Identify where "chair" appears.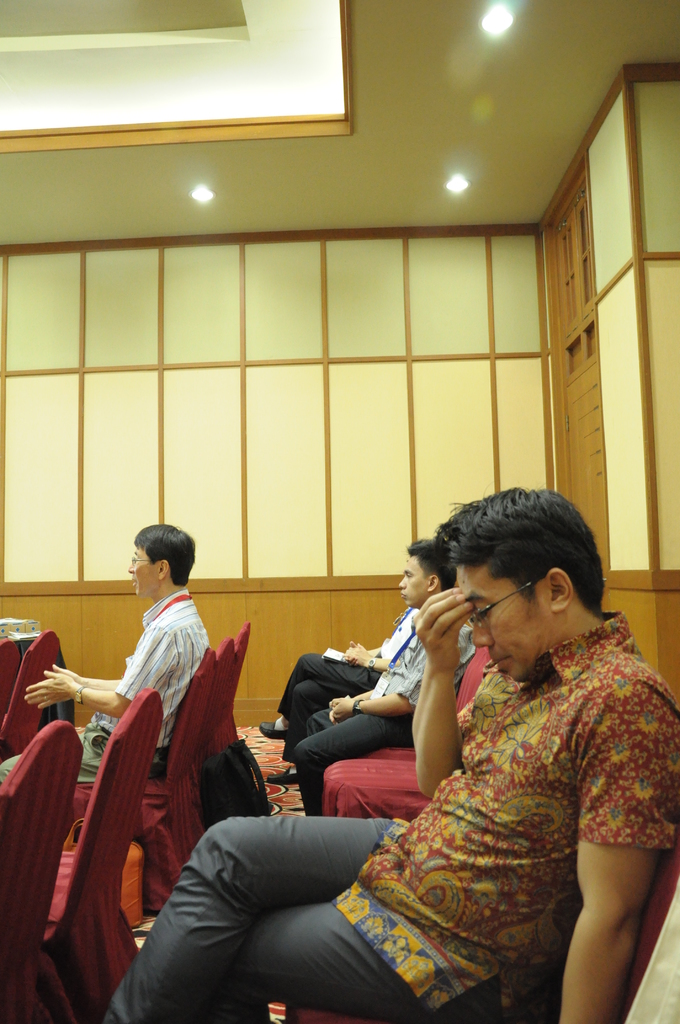
Appears at detection(0, 628, 61, 756).
